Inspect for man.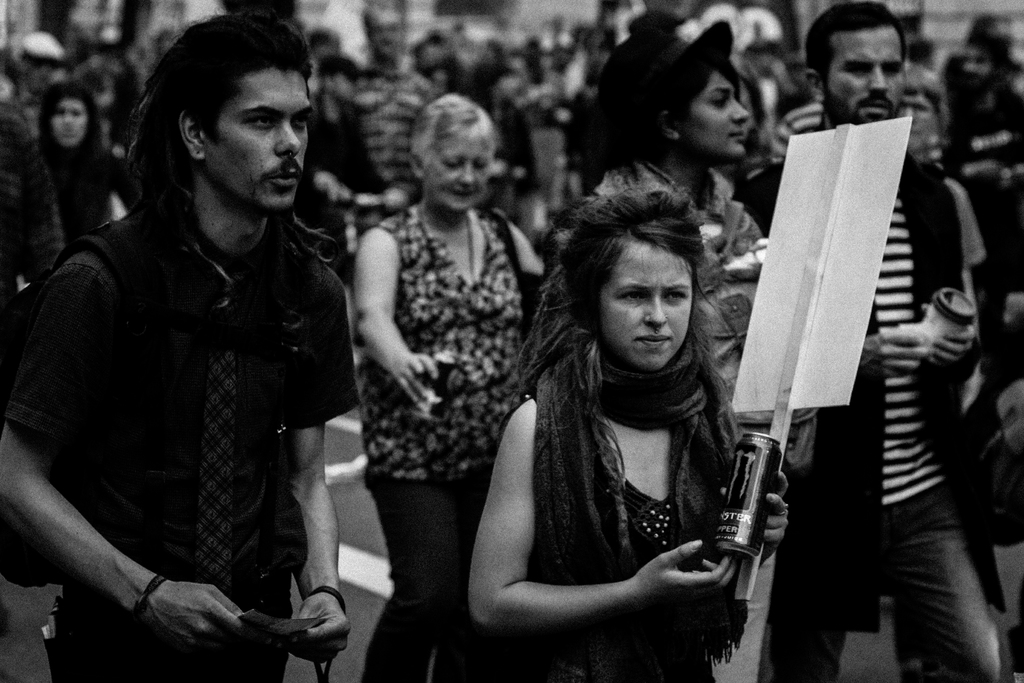
Inspection: (left=732, top=0, right=1023, bottom=682).
